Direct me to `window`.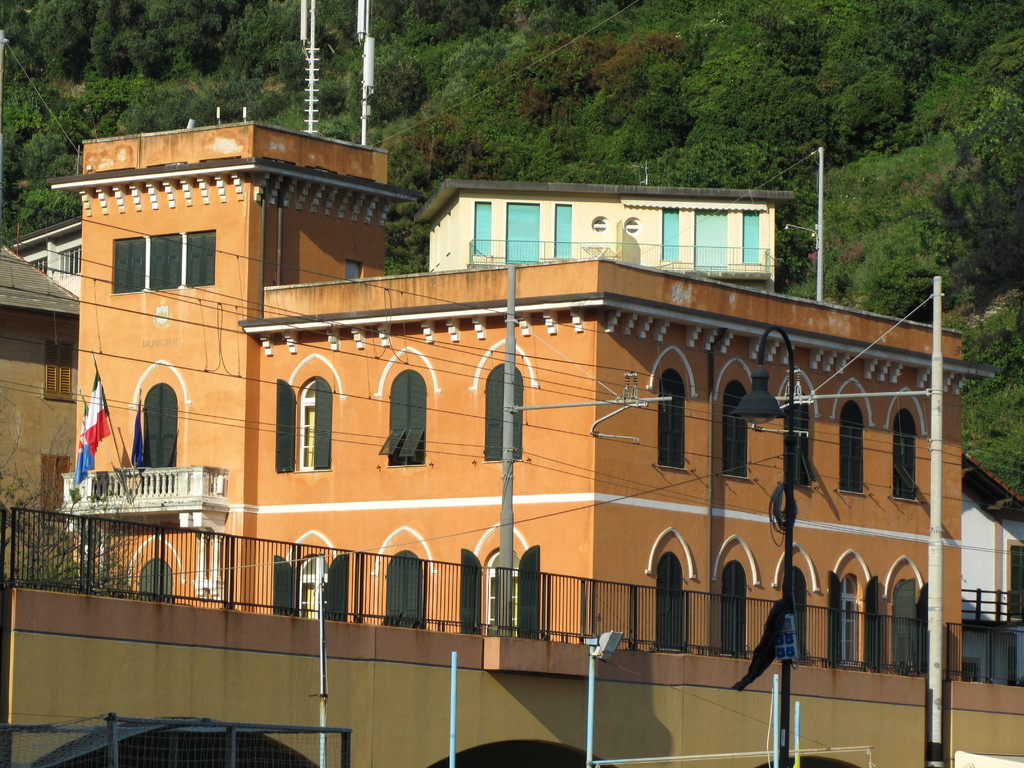
Direction: bbox=(269, 547, 351, 617).
